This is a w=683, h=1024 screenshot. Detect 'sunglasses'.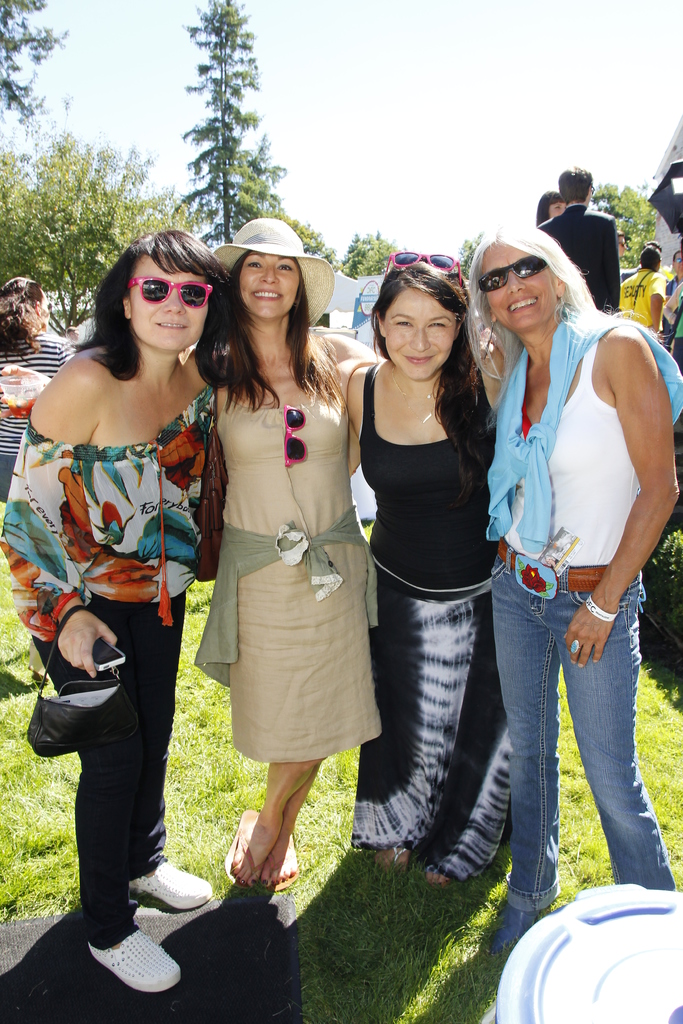
box(386, 253, 463, 284).
